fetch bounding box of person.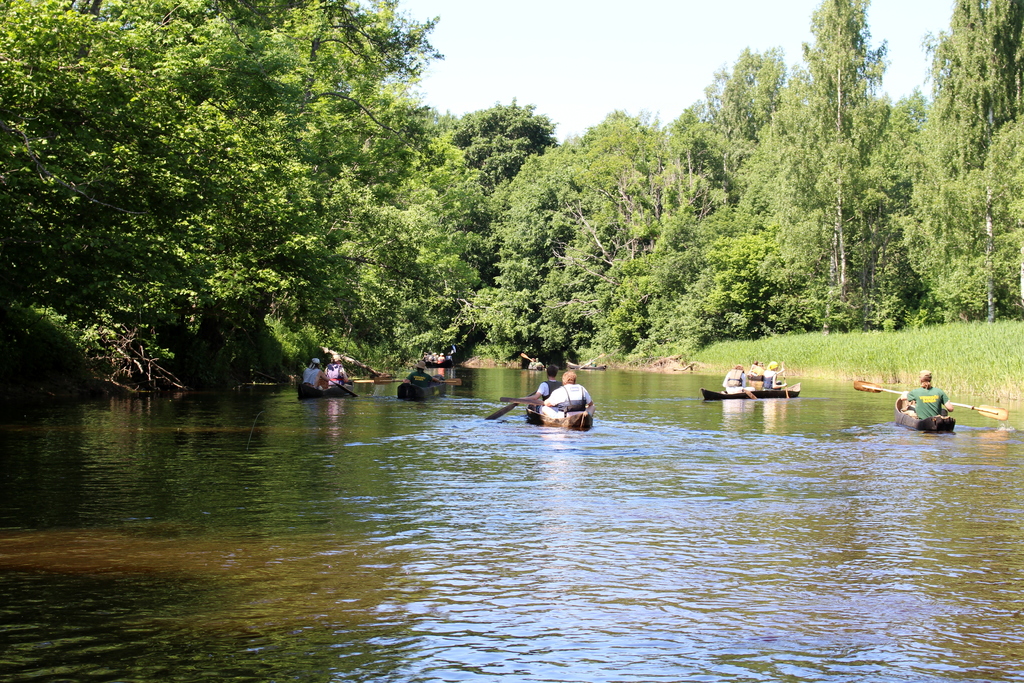
Bbox: Rect(531, 366, 595, 436).
